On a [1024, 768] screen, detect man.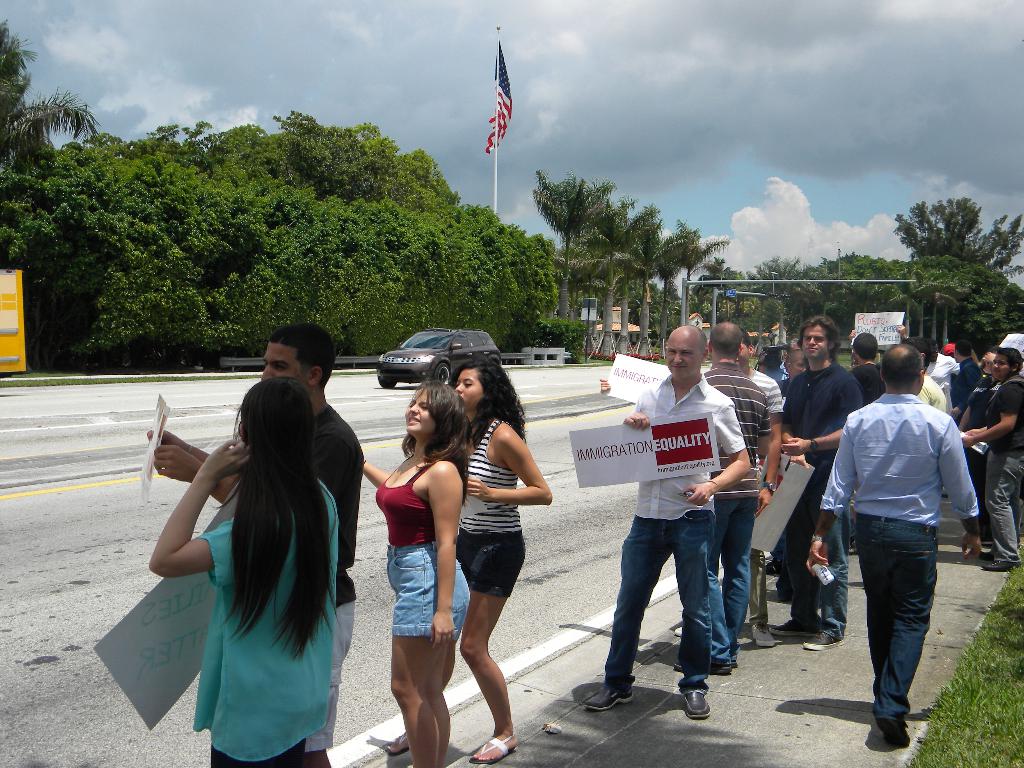
822/342/974/733.
